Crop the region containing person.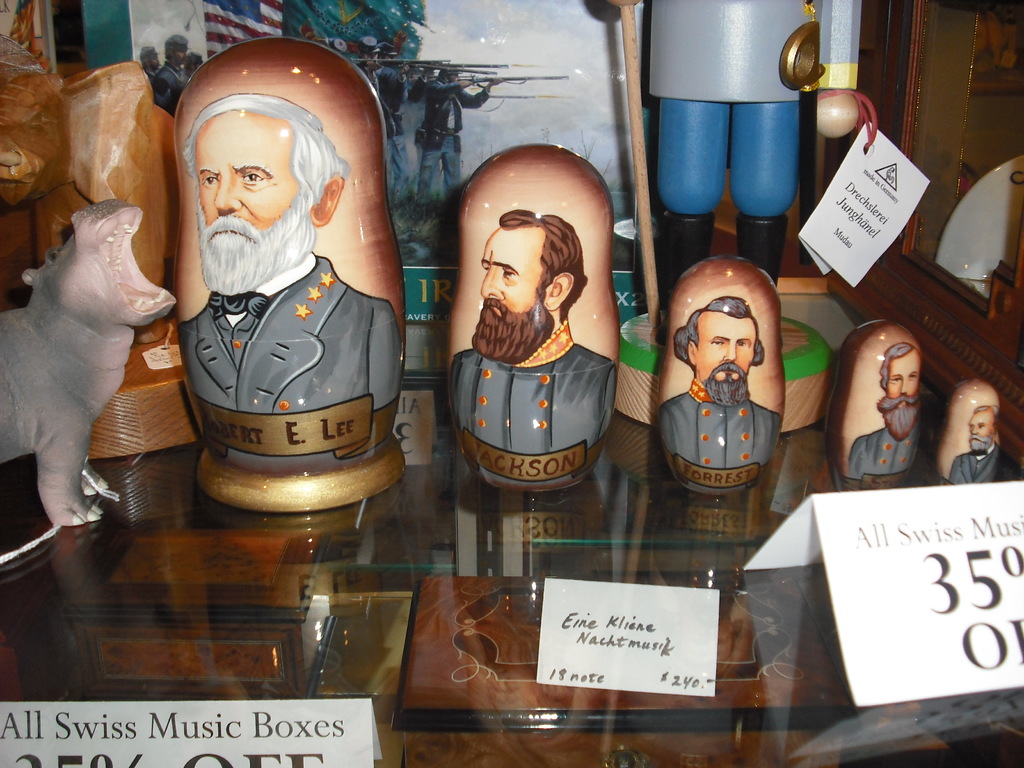
Crop region: 843 333 927 479.
